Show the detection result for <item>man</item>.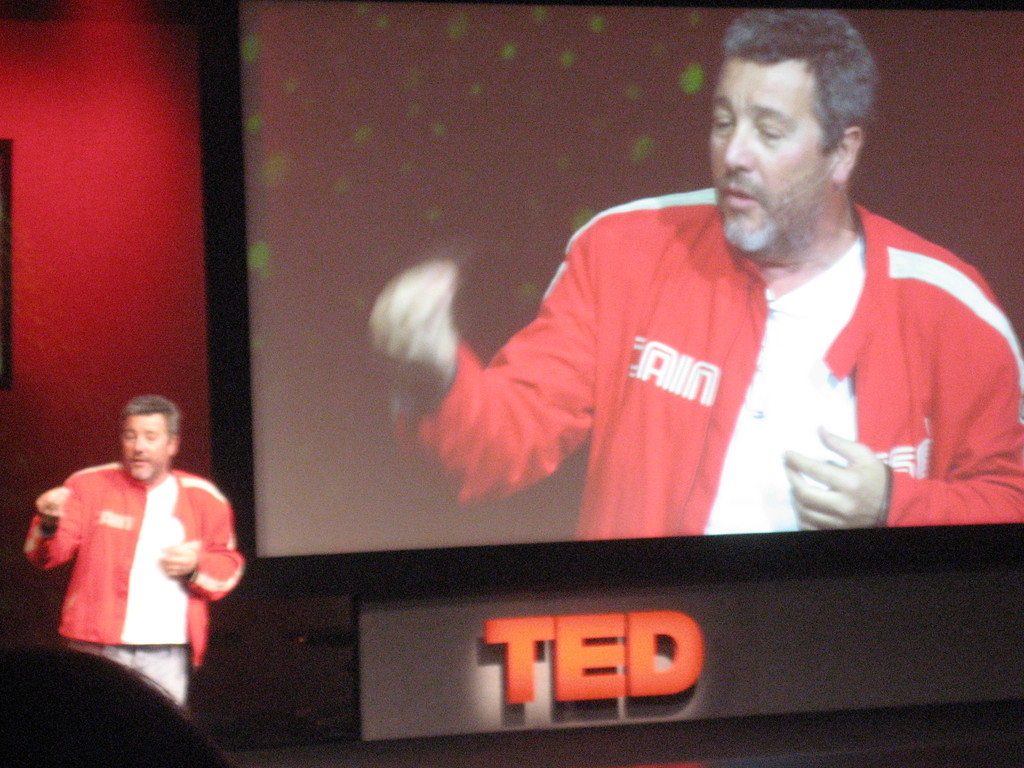
locate(32, 390, 232, 723).
